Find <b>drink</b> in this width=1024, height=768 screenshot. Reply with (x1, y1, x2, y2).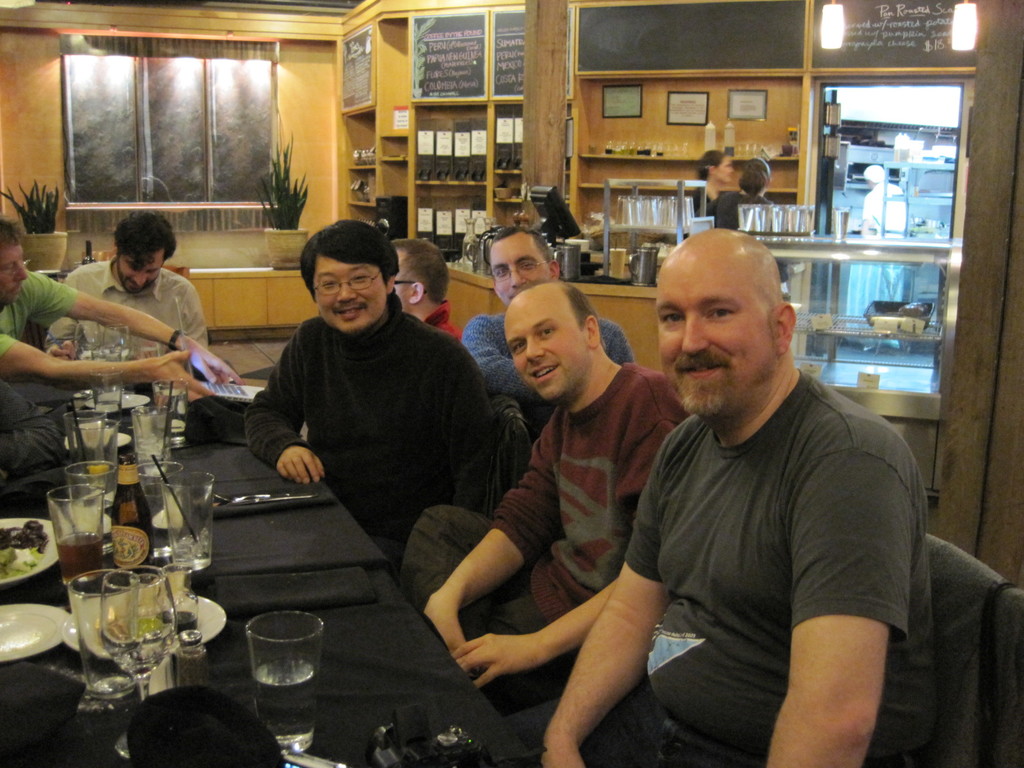
(65, 535, 103, 577).
